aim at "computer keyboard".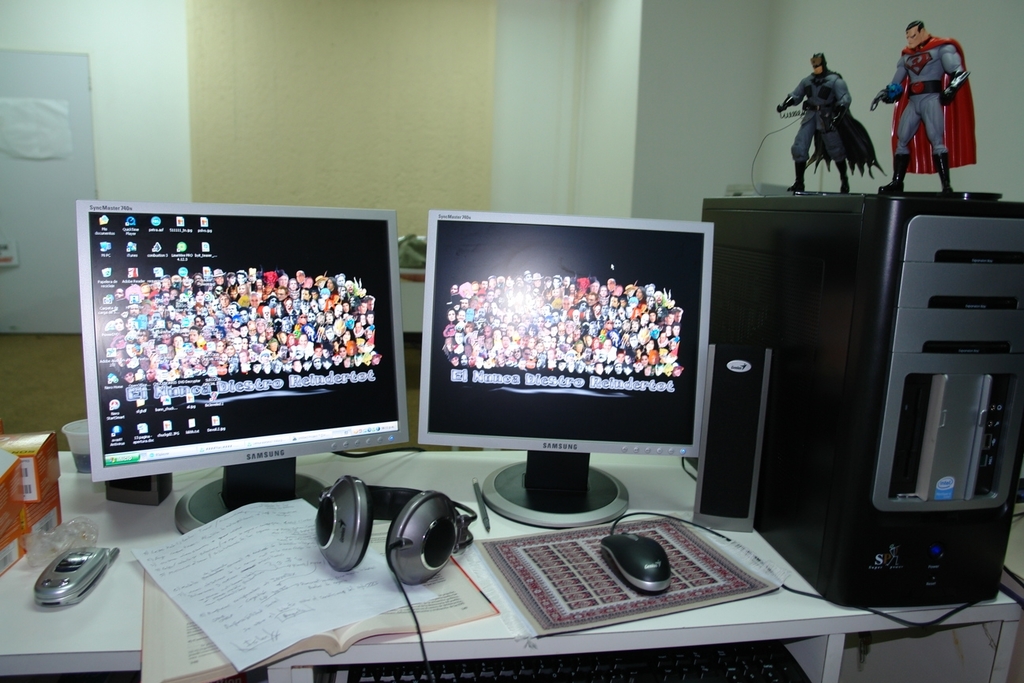
Aimed at select_region(332, 636, 807, 682).
